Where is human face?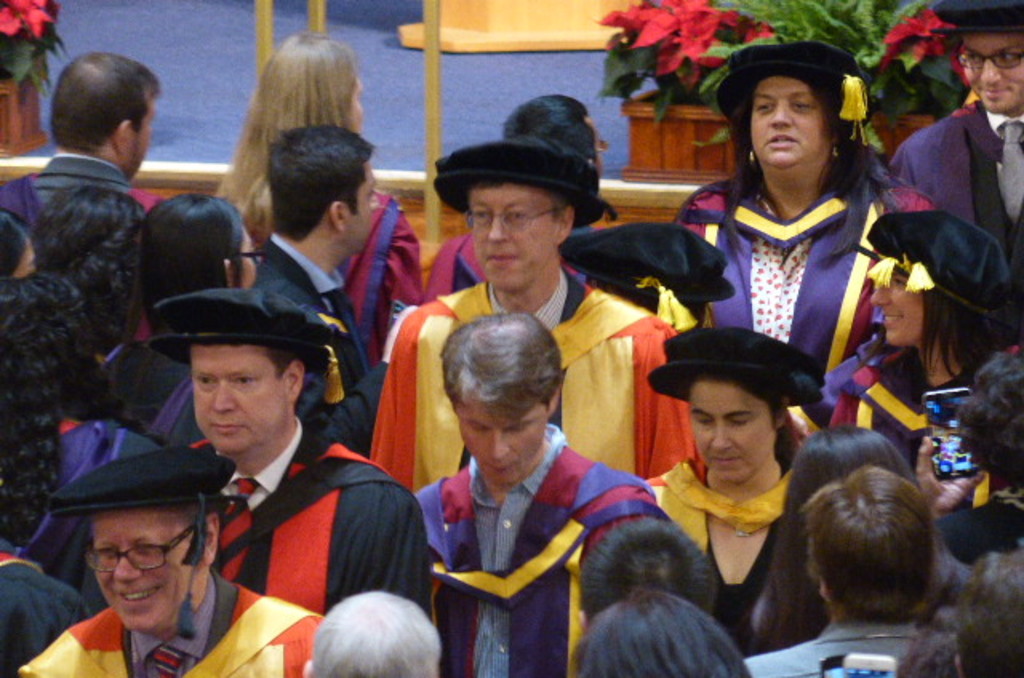
{"left": 242, "top": 227, "right": 259, "bottom": 291}.
